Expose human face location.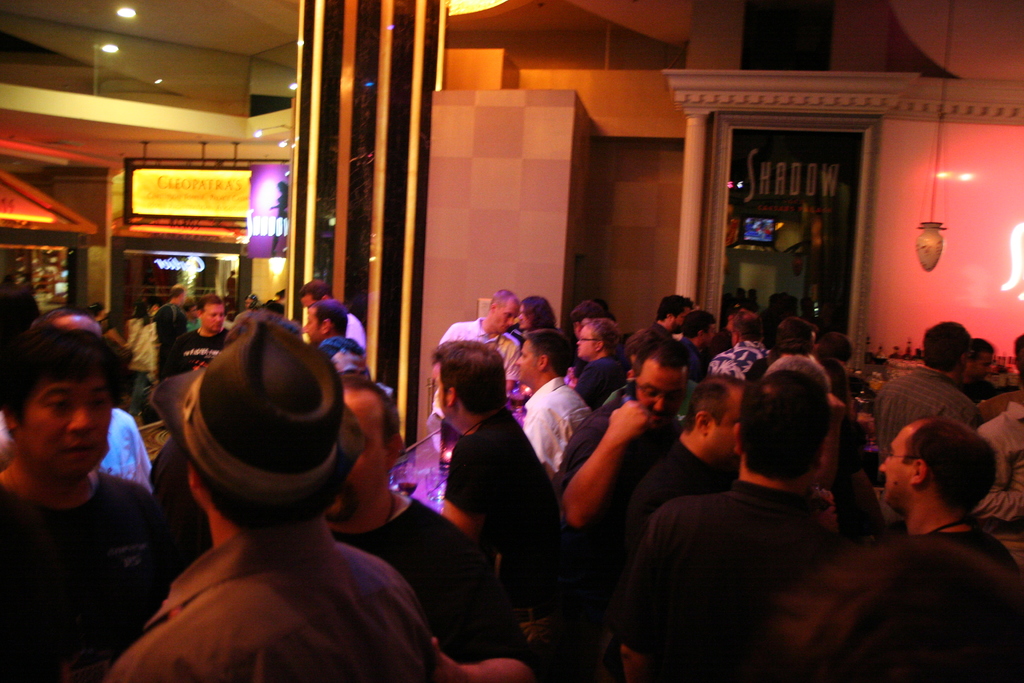
Exposed at <box>879,419,916,508</box>.
